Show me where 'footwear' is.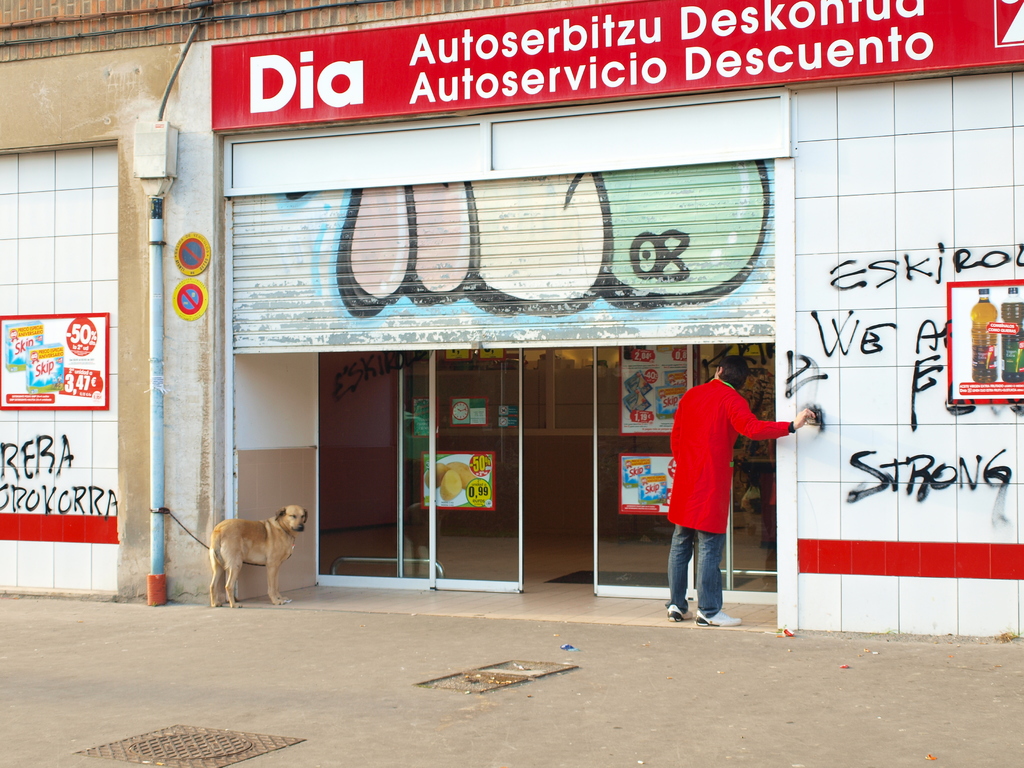
'footwear' is at box=[662, 604, 696, 625].
